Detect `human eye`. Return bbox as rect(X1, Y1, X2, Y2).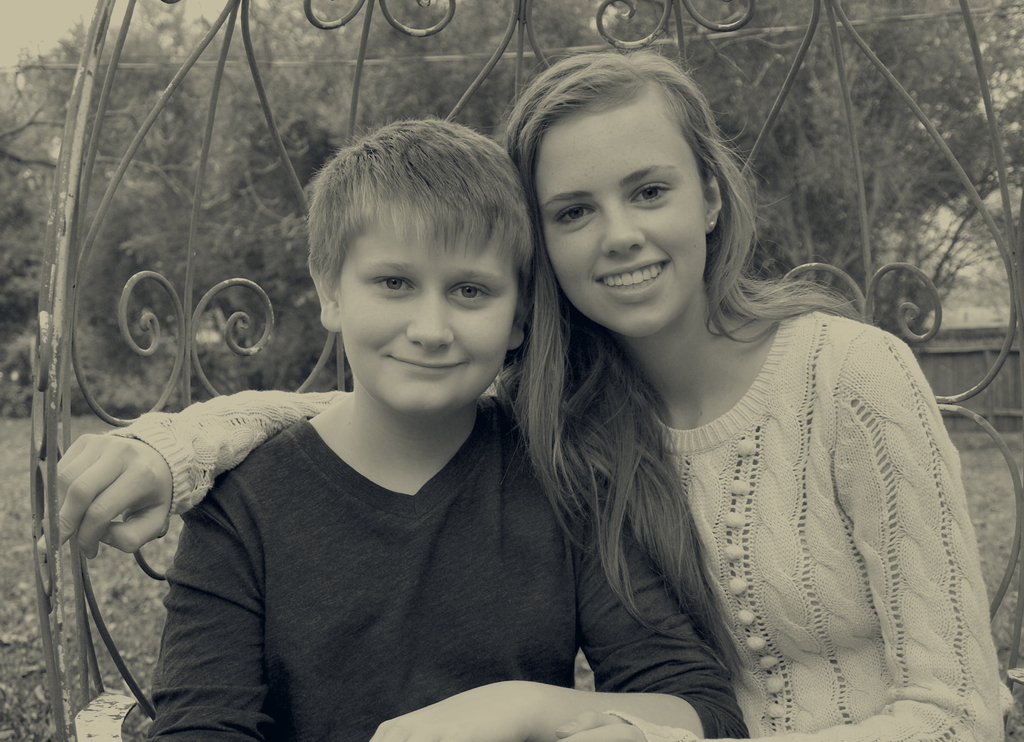
rect(555, 206, 598, 226).
